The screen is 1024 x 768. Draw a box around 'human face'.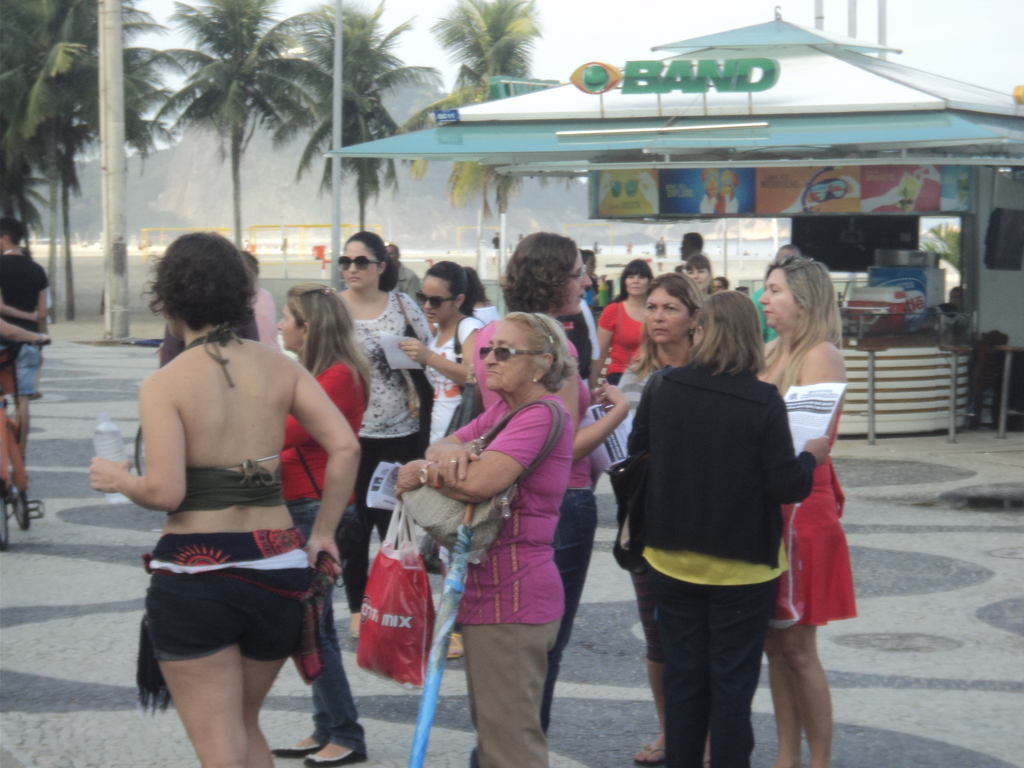
{"left": 756, "top": 267, "right": 794, "bottom": 325}.
